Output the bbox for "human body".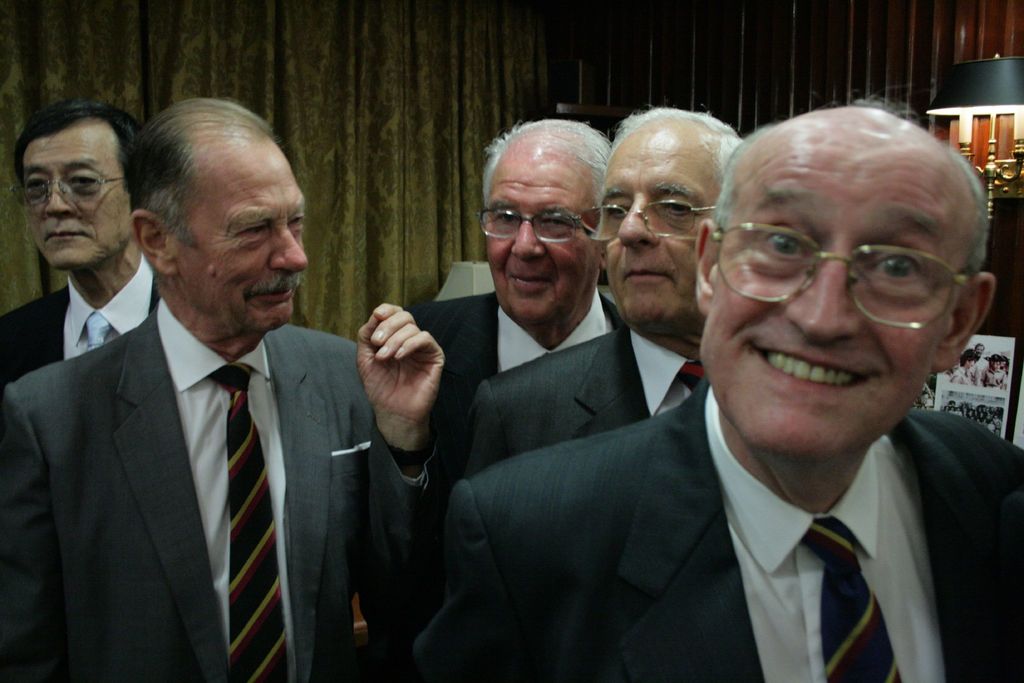
BBox(0, 302, 440, 682).
